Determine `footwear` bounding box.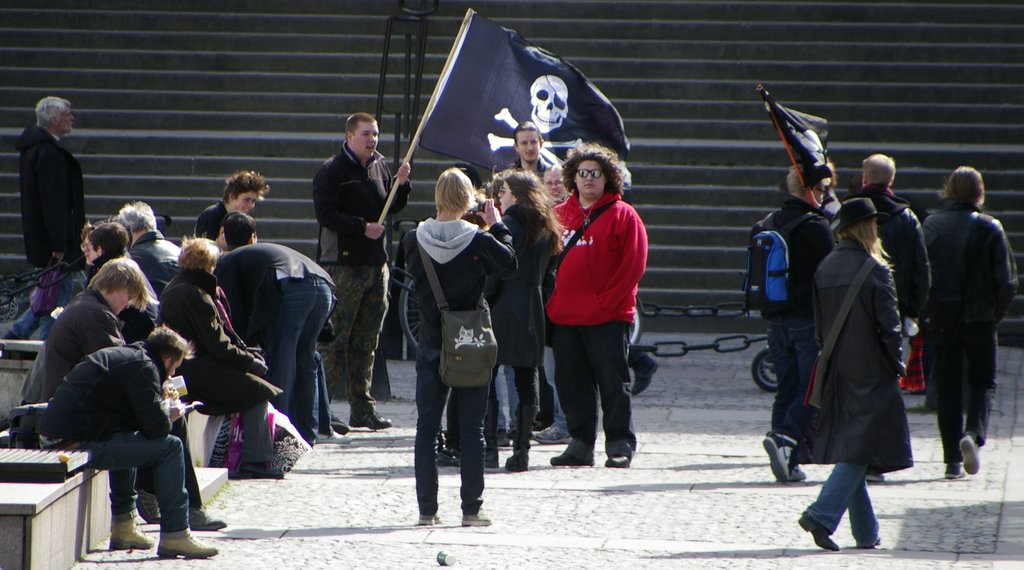
Determined: box=[609, 446, 631, 471].
